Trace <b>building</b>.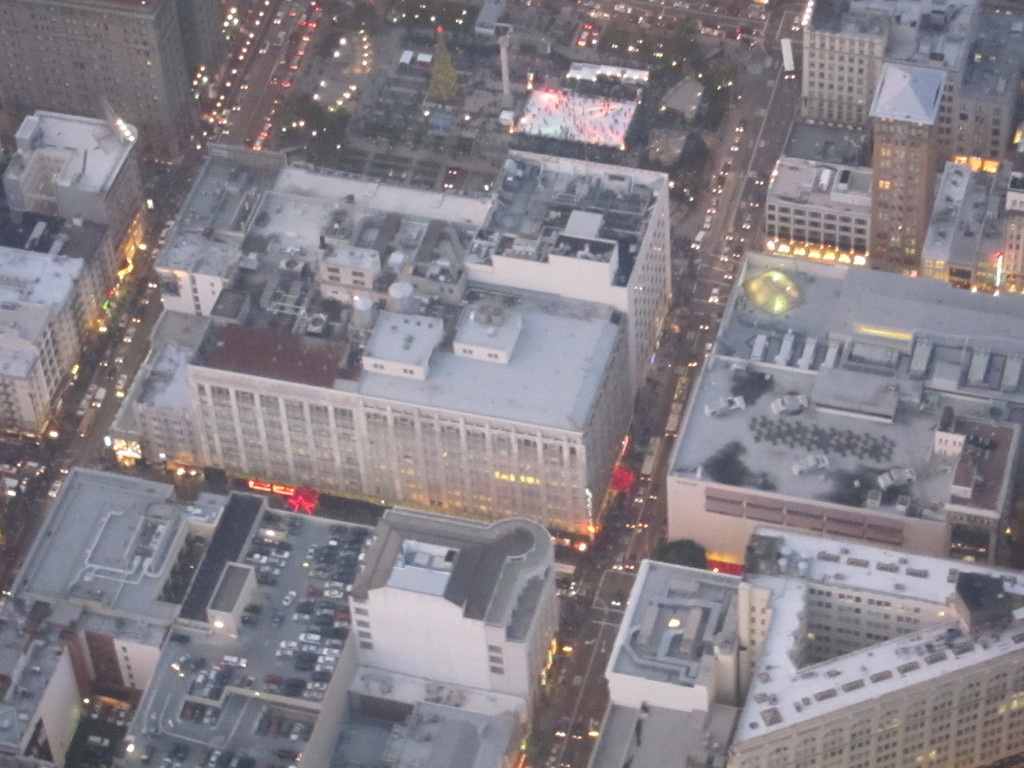
Traced to region(108, 490, 557, 767).
